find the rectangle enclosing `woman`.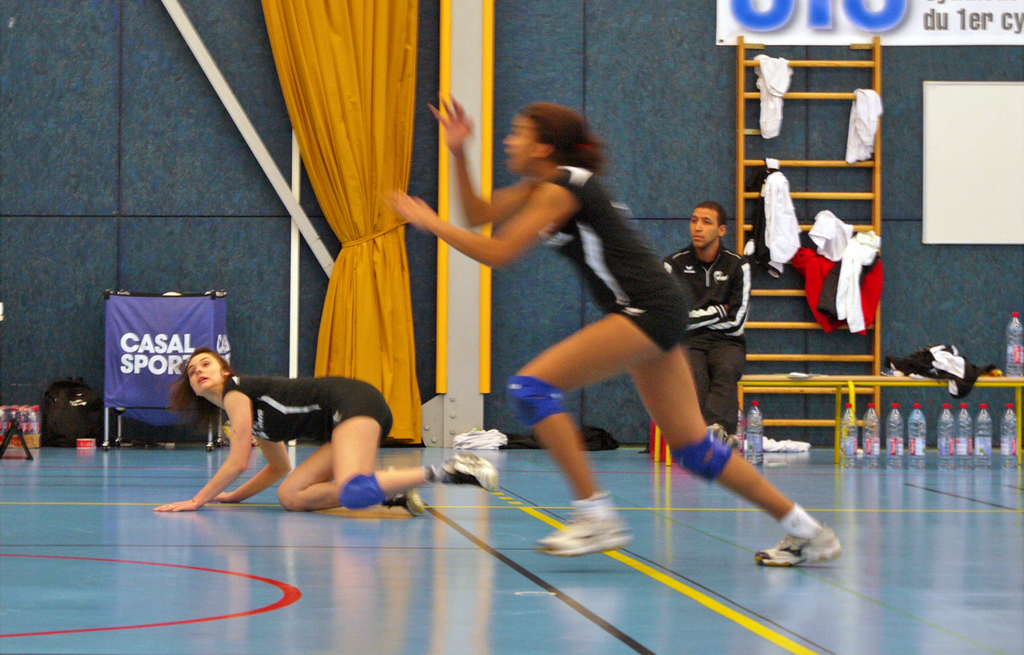
<region>390, 95, 844, 566</region>.
